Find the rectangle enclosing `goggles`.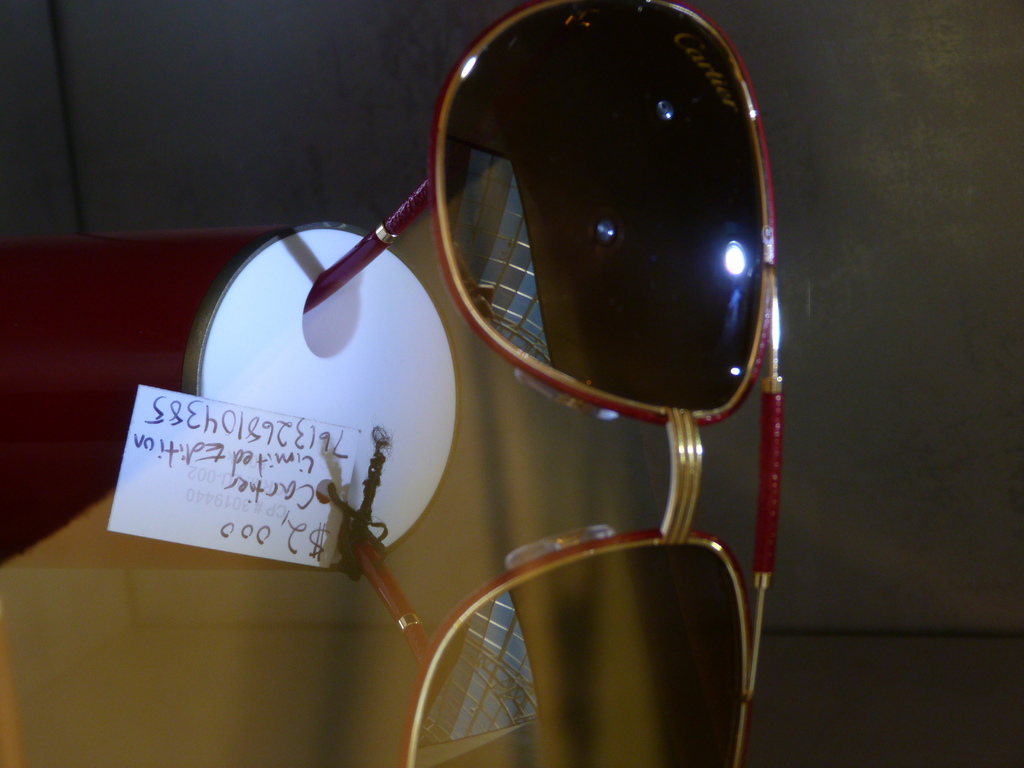
[300, 0, 782, 767].
